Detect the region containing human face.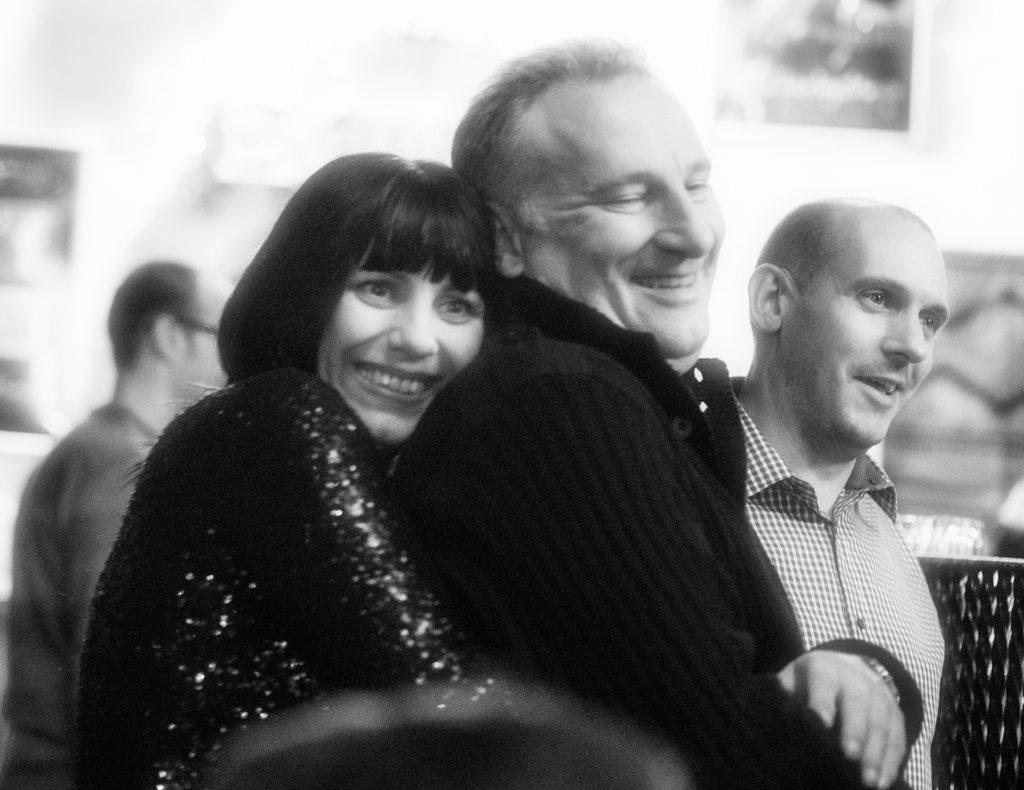
crop(523, 131, 724, 350).
